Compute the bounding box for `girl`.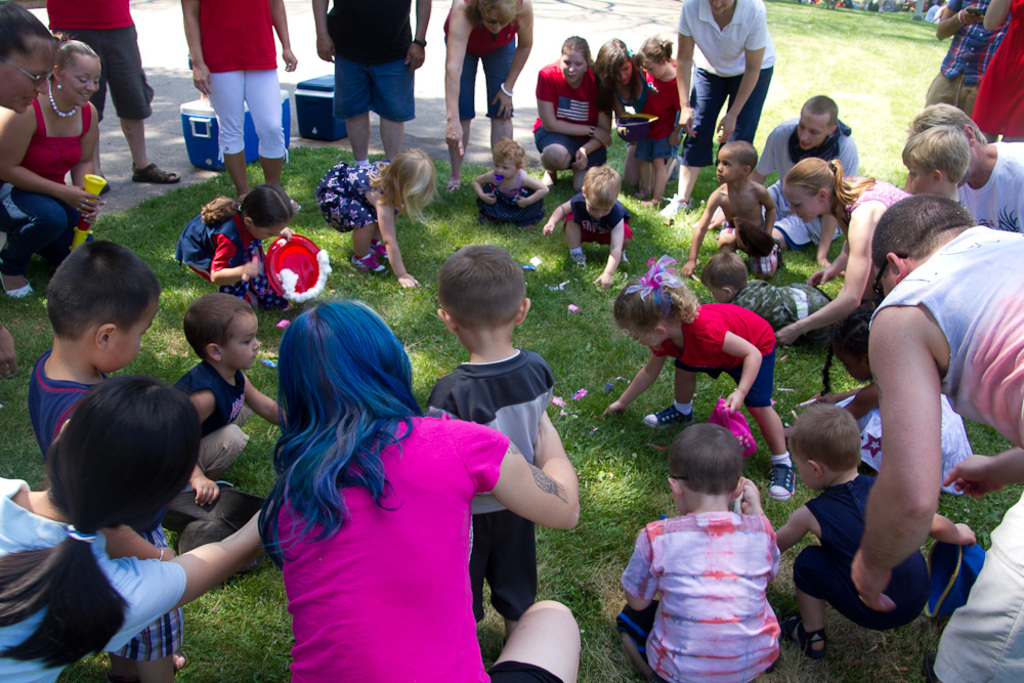
<box>469,137,553,224</box>.
